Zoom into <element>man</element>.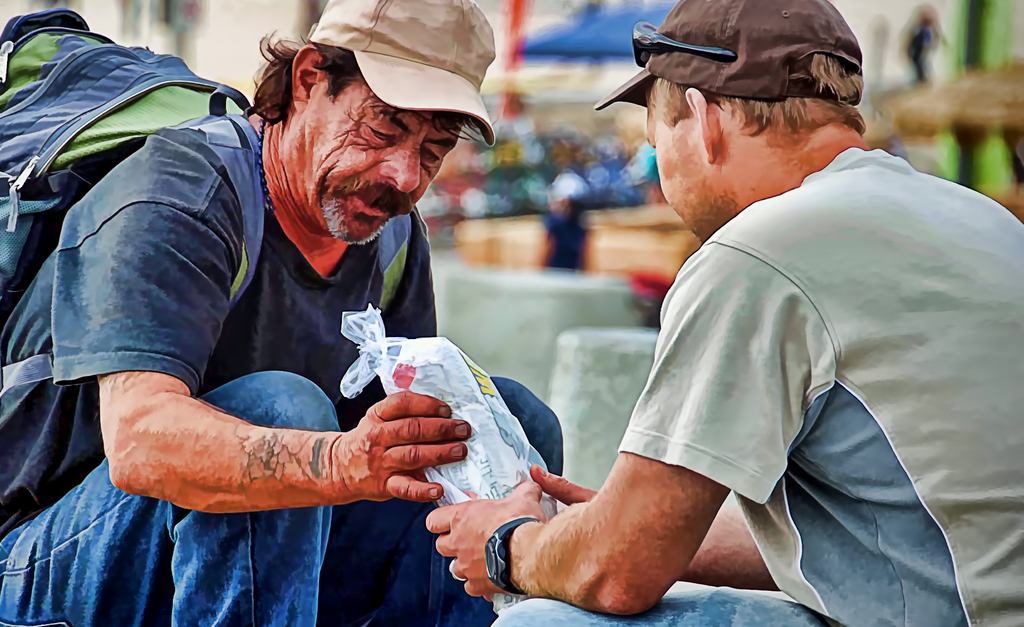
Zoom target: [left=0, top=0, right=566, bottom=626].
